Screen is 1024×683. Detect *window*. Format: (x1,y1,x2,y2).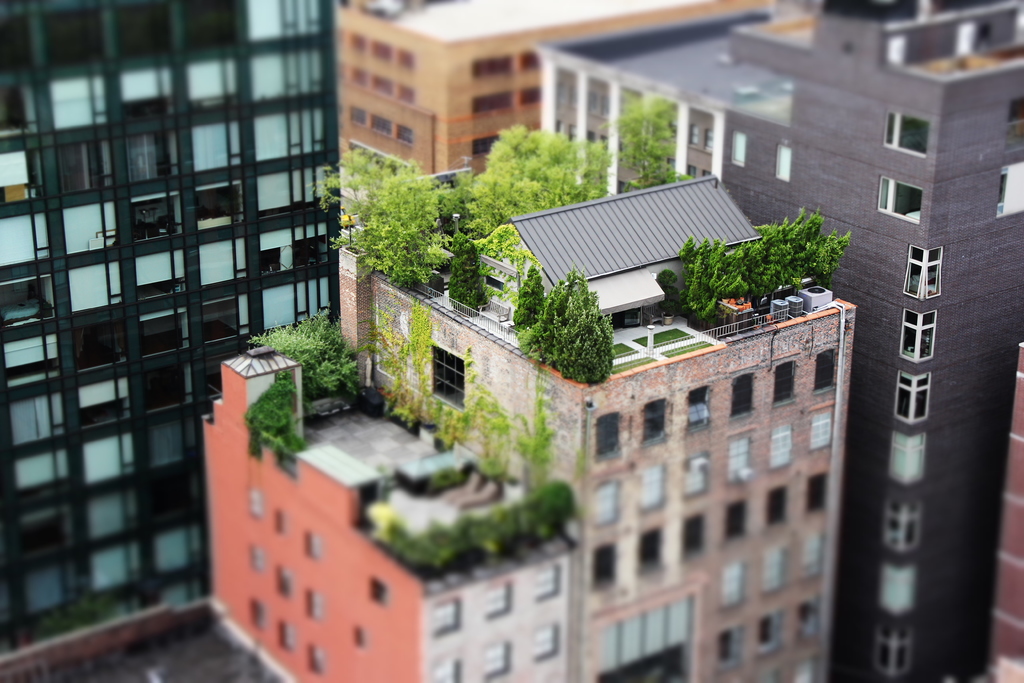
(125,131,184,186).
